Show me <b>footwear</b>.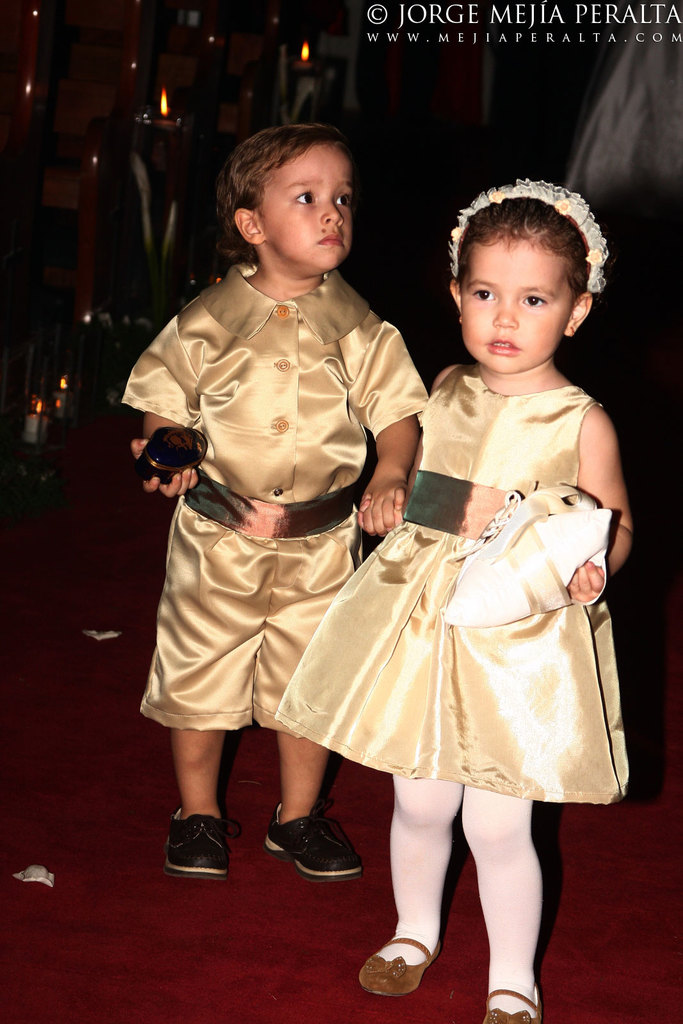
<b>footwear</b> is here: Rect(357, 931, 444, 1000).
